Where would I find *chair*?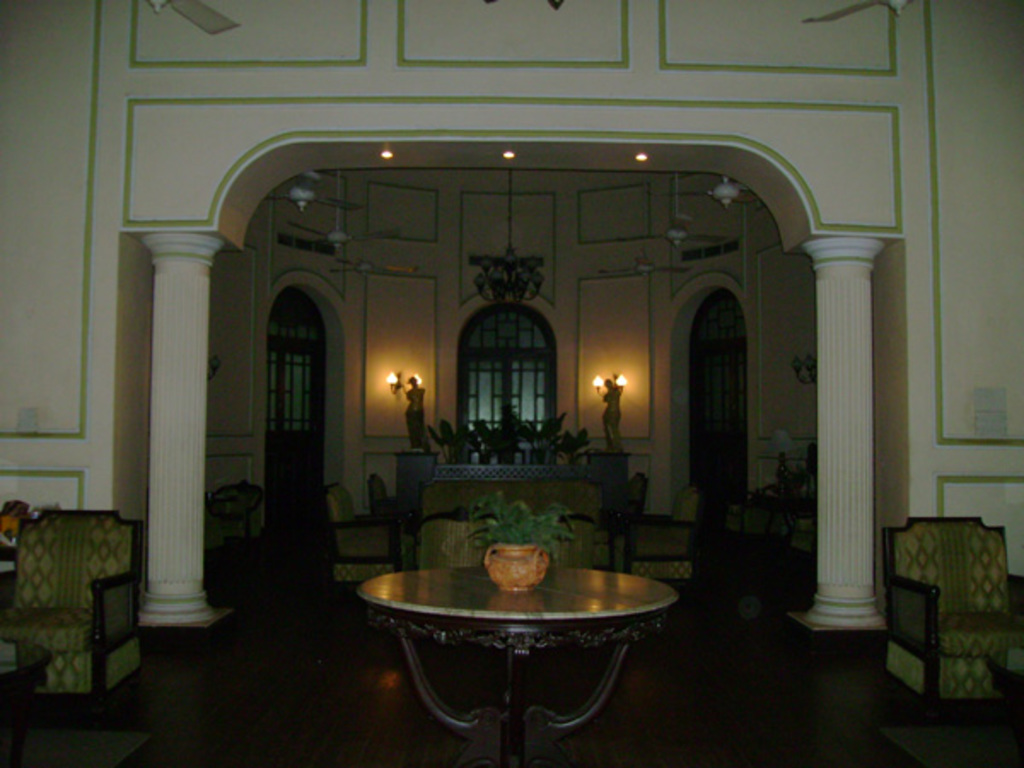
At (879,505,1022,722).
